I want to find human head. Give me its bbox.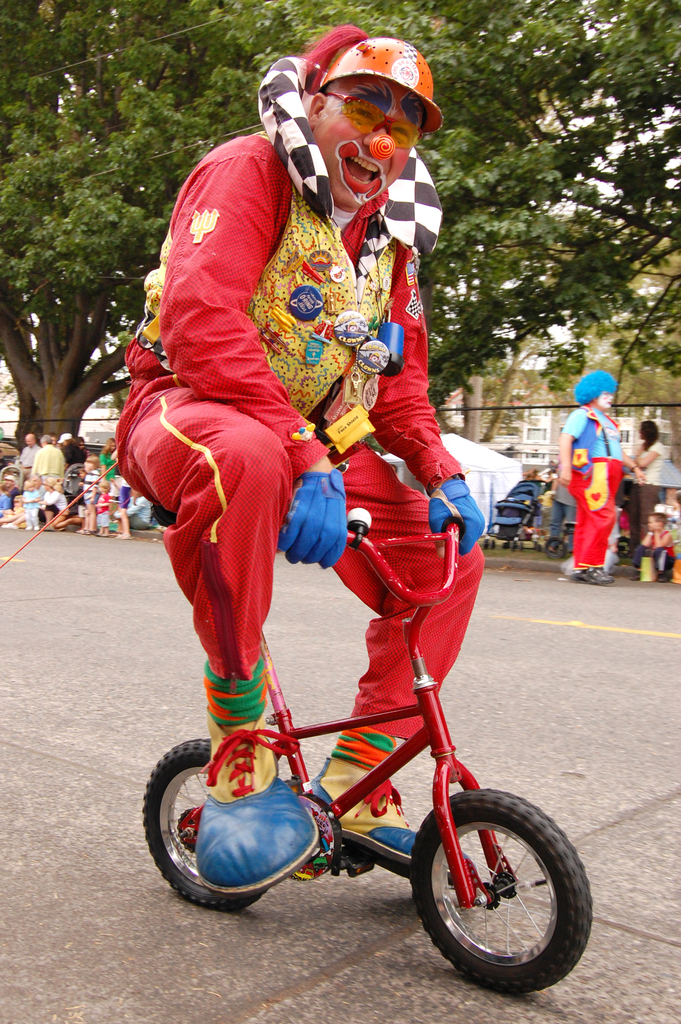
[260, 36, 432, 199].
